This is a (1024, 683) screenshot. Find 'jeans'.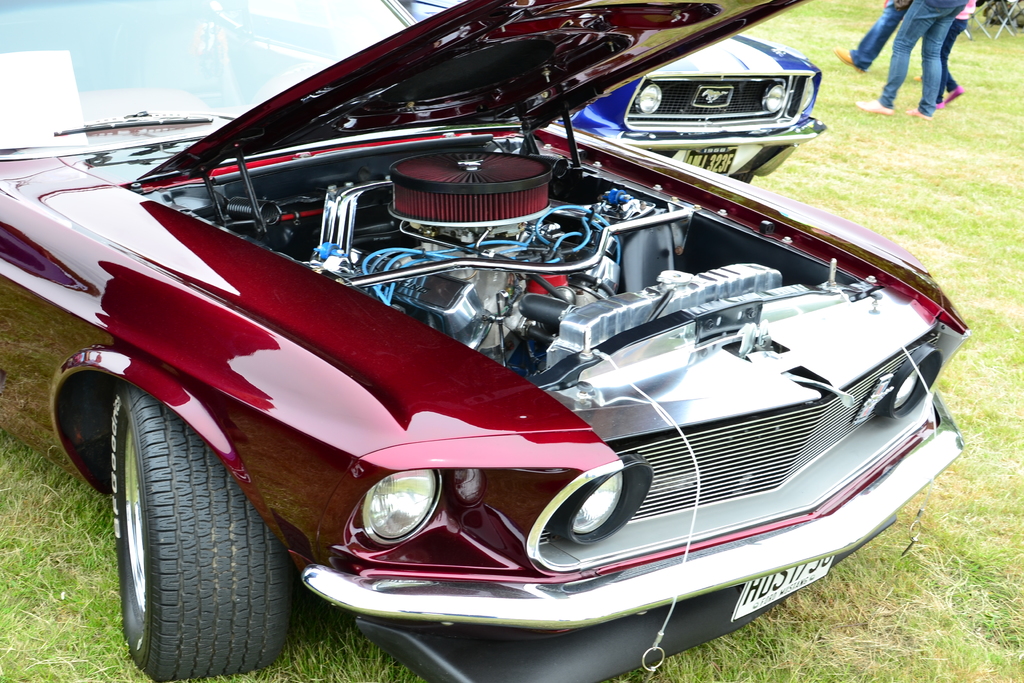
Bounding box: <region>852, 0, 909, 70</region>.
